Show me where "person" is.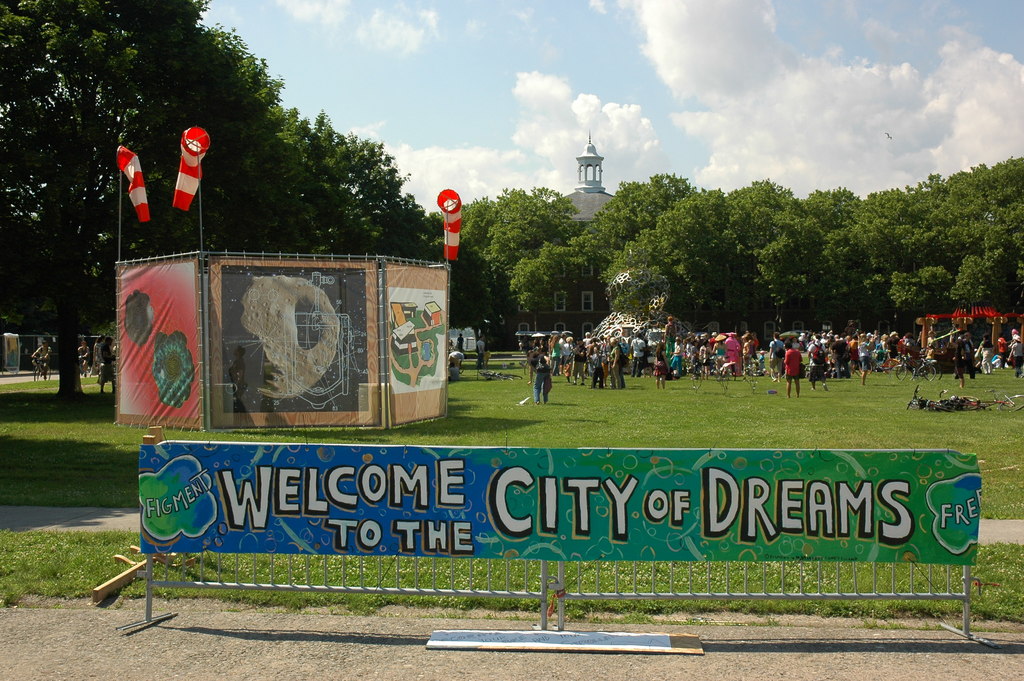
"person" is at BBox(77, 341, 88, 375).
